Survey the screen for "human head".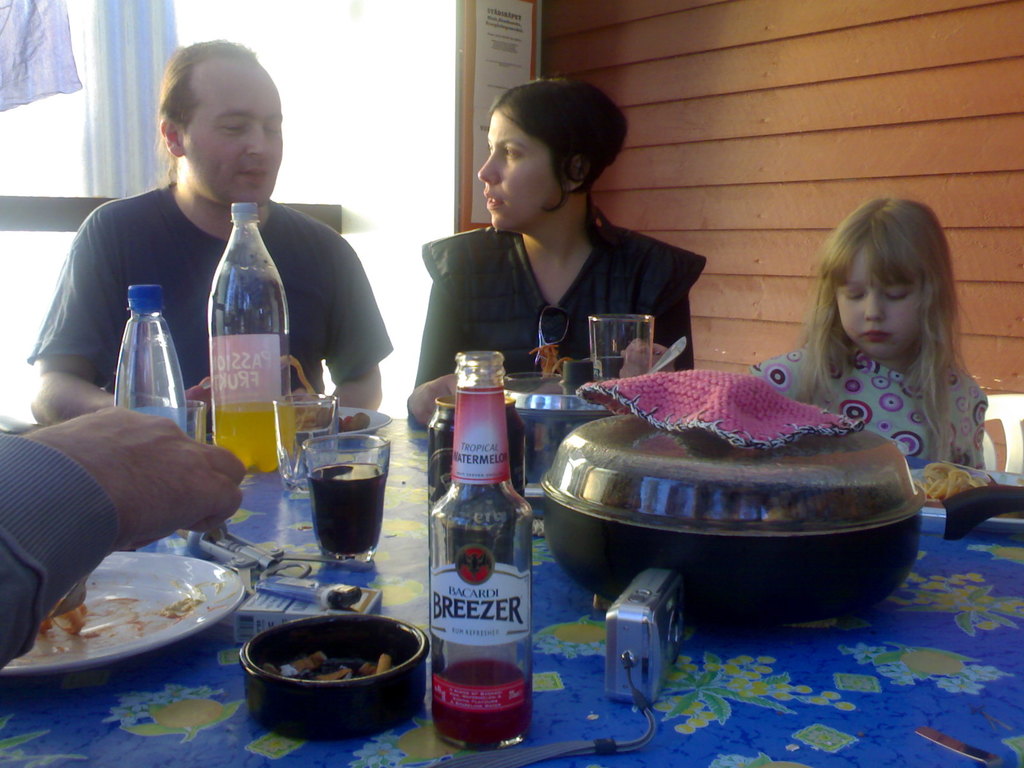
Survey found: <region>478, 73, 630, 232</region>.
